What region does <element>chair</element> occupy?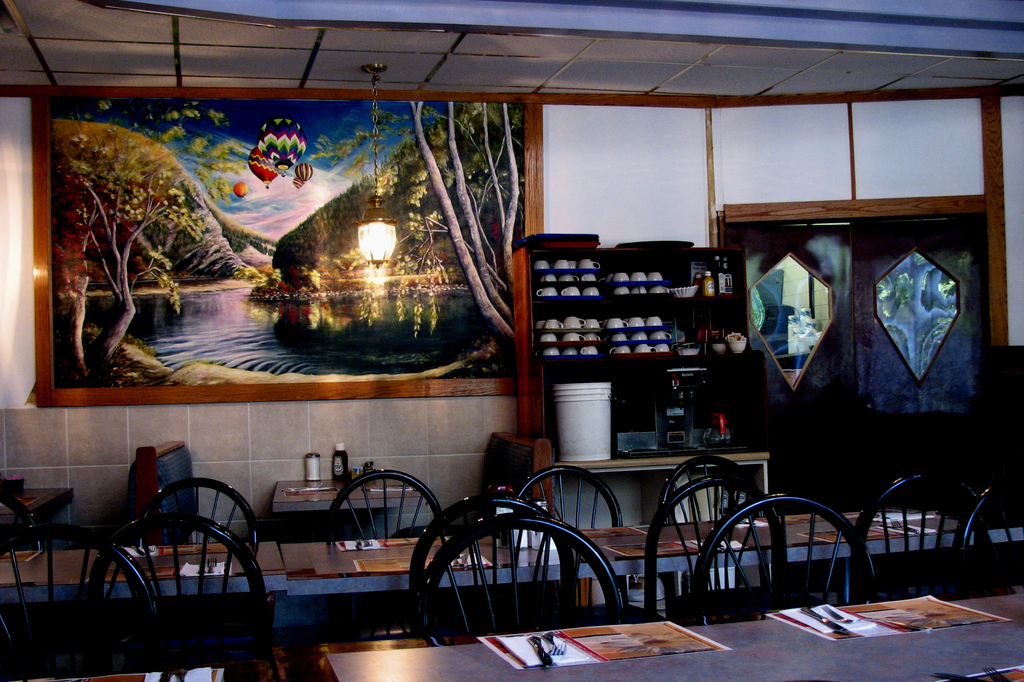
[x1=659, y1=455, x2=751, y2=522].
